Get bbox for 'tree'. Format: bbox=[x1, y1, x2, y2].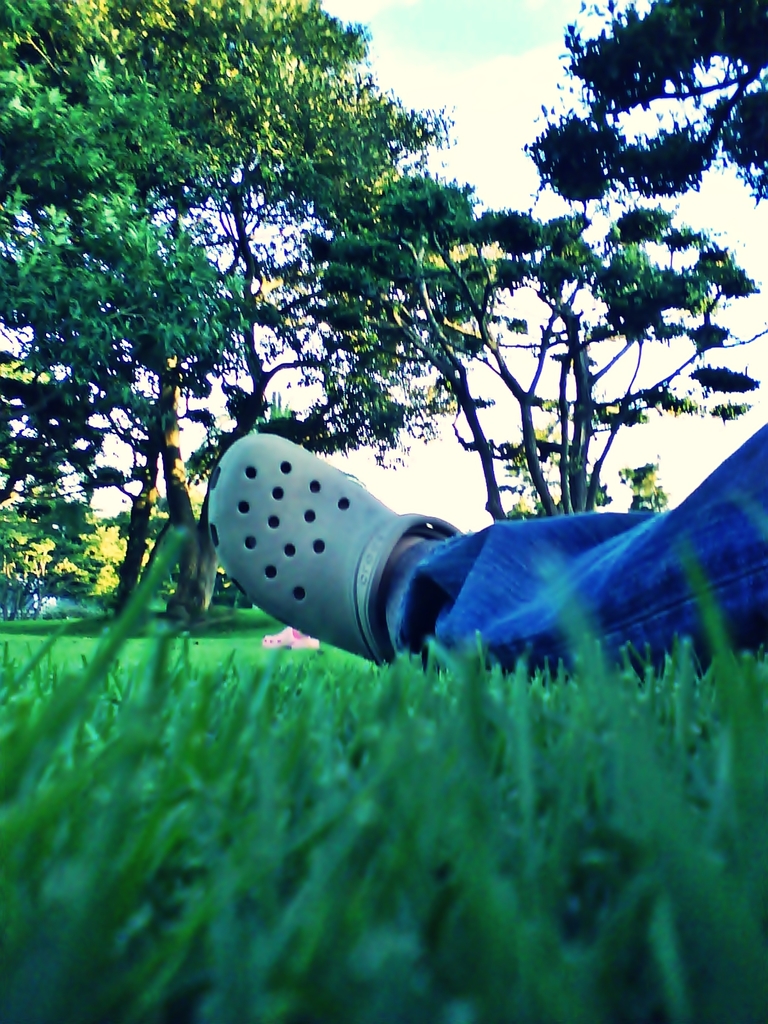
bbox=[299, 161, 756, 588].
